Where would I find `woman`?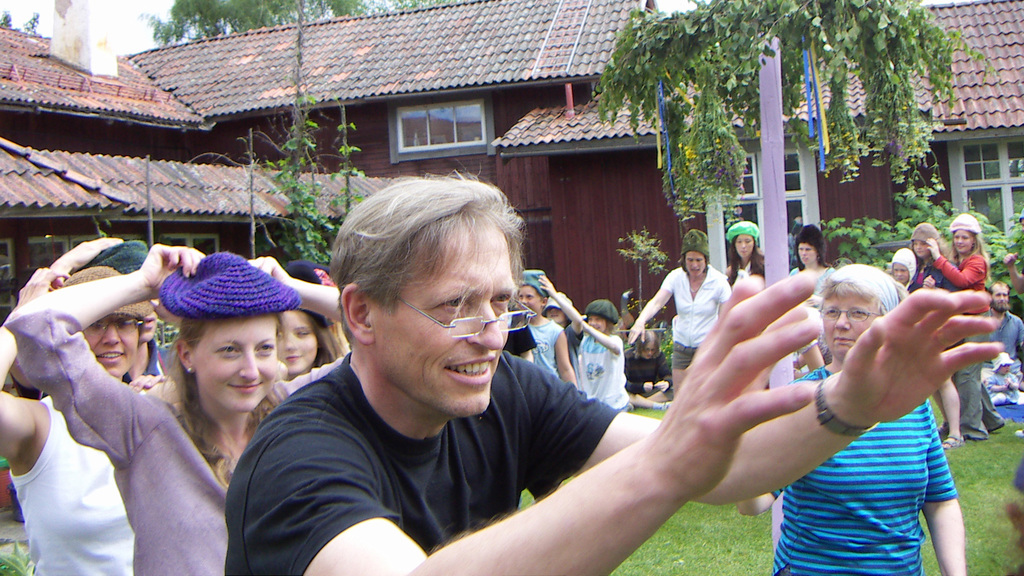
At x1=798, y1=218, x2=849, y2=393.
